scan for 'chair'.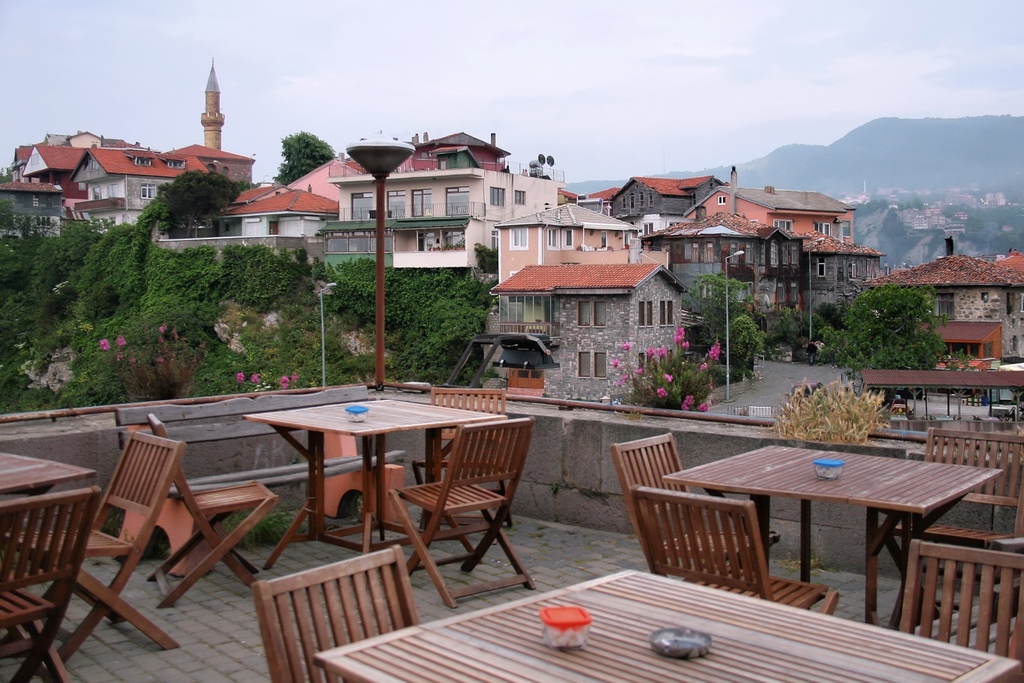
Scan result: select_region(635, 493, 825, 609).
